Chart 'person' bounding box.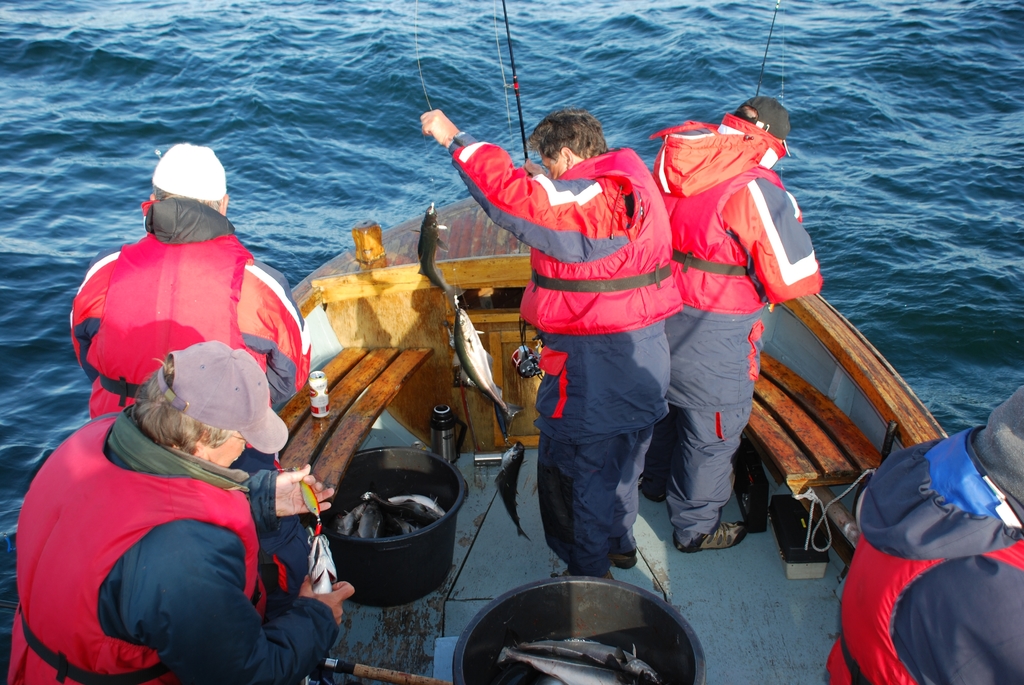
Charted: 647,86,835,553.
